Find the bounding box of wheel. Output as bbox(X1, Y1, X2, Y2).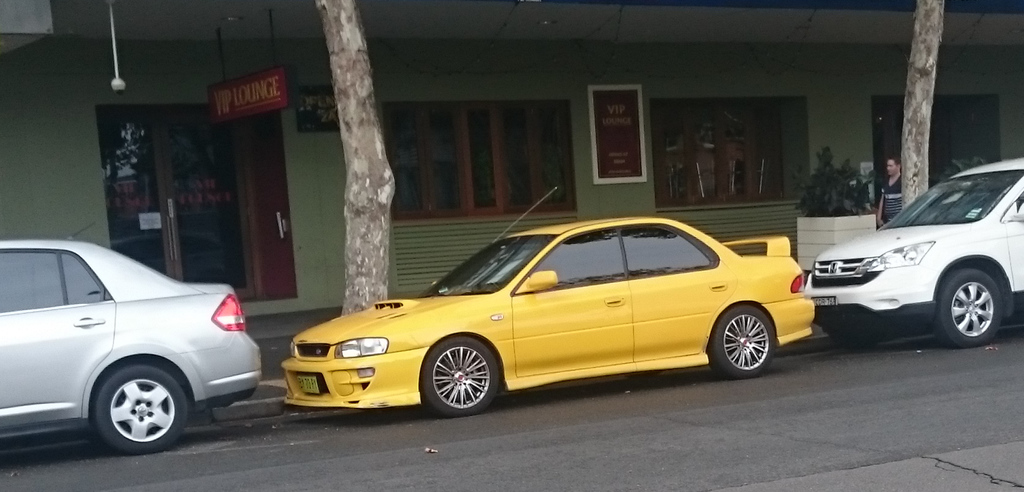
bbox(938, 268, 1004, 351).
